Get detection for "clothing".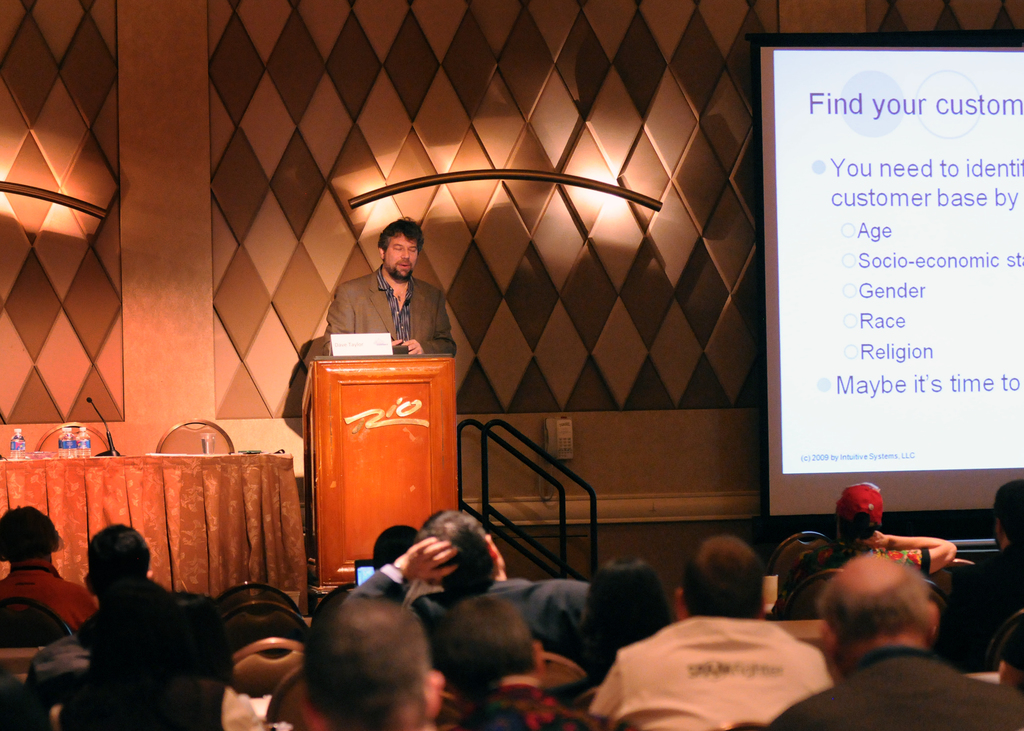
Detection: l=319, t=257, r=454, b=354.
